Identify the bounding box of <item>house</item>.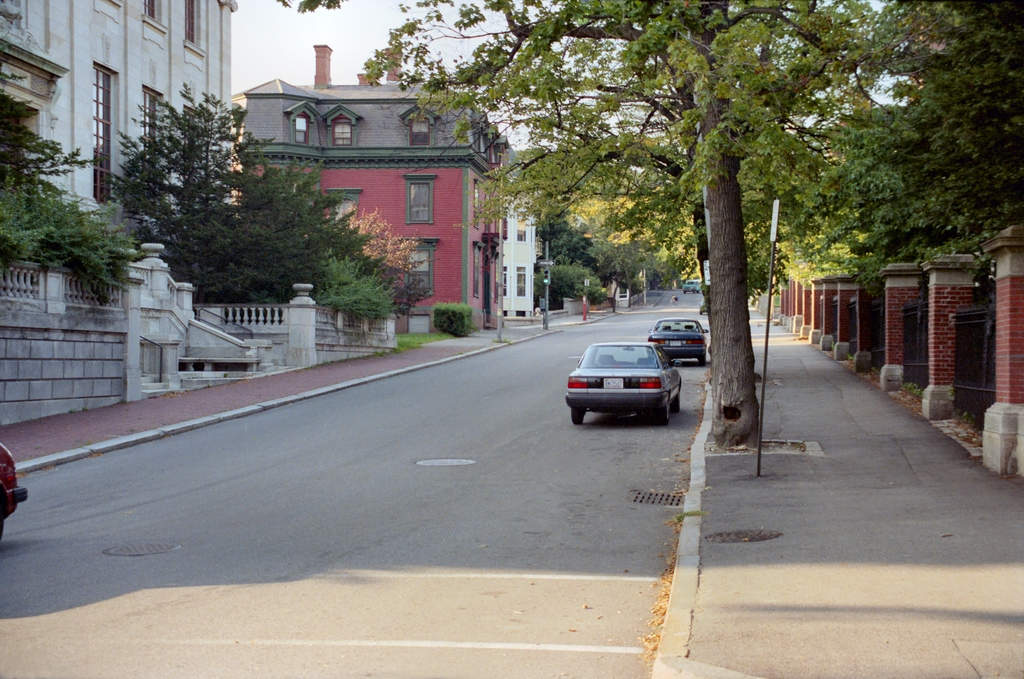
[x1=200, y1=58, x2=529, y2=320].
